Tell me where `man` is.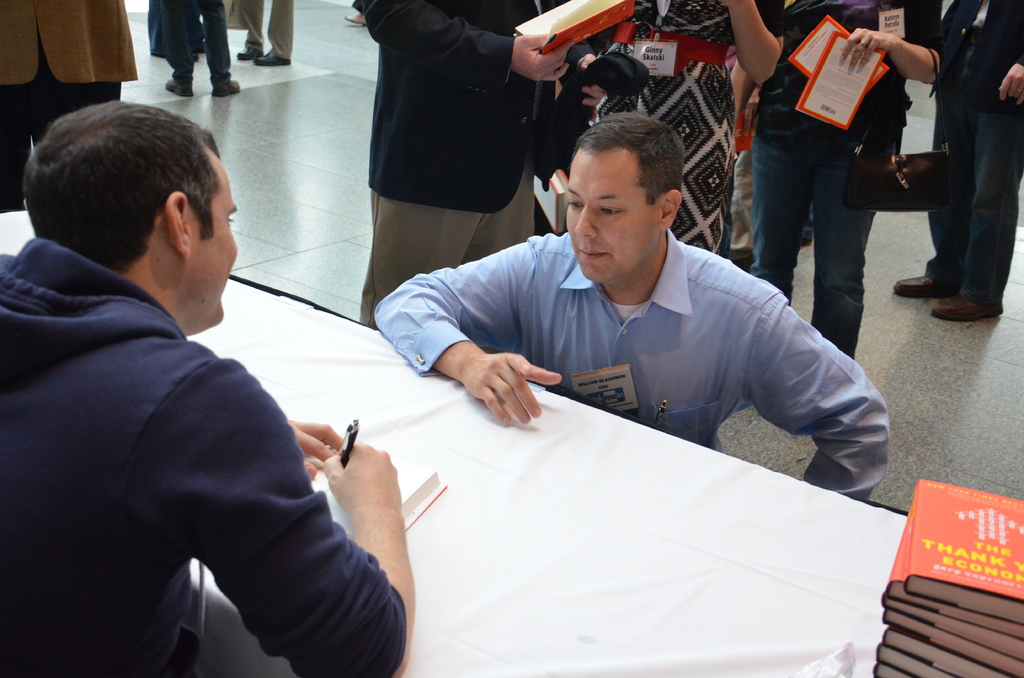
`man` is at x1=236 y1=0 x2=295 y2=65.
